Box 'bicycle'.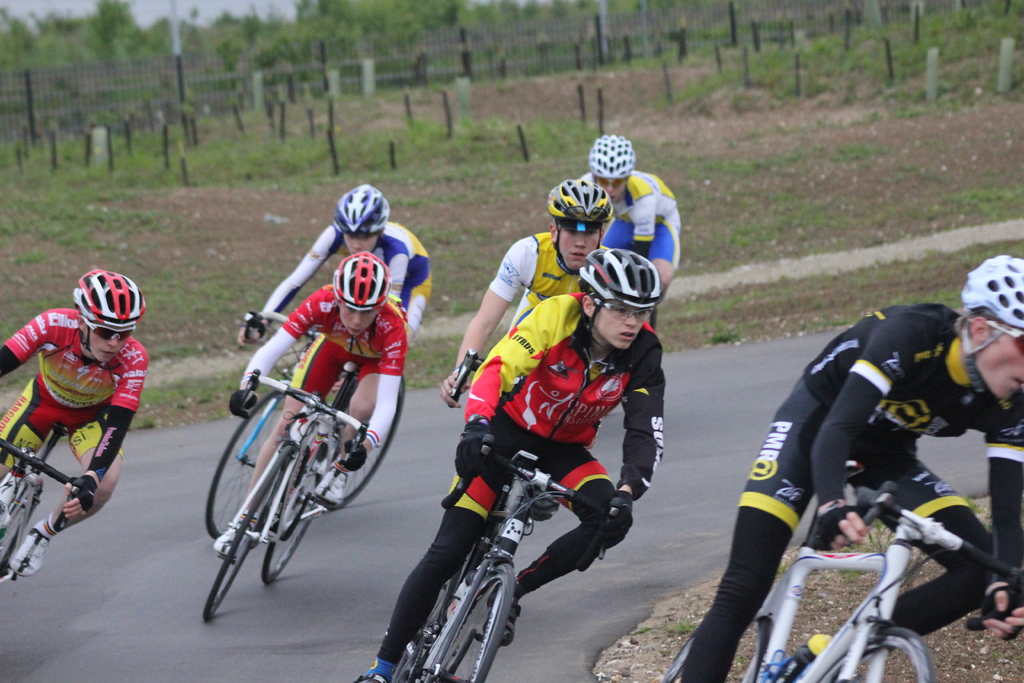
655,458,1023,682.
